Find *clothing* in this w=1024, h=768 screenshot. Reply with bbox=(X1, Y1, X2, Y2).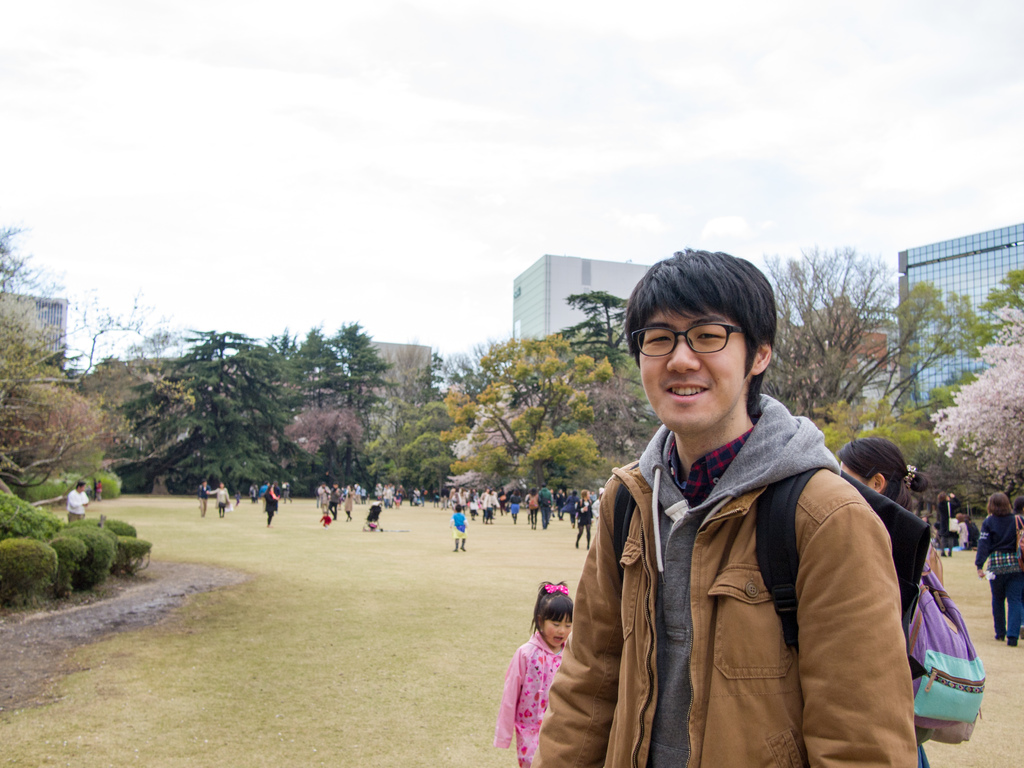
bbox=(956, 515, 964, 541).
